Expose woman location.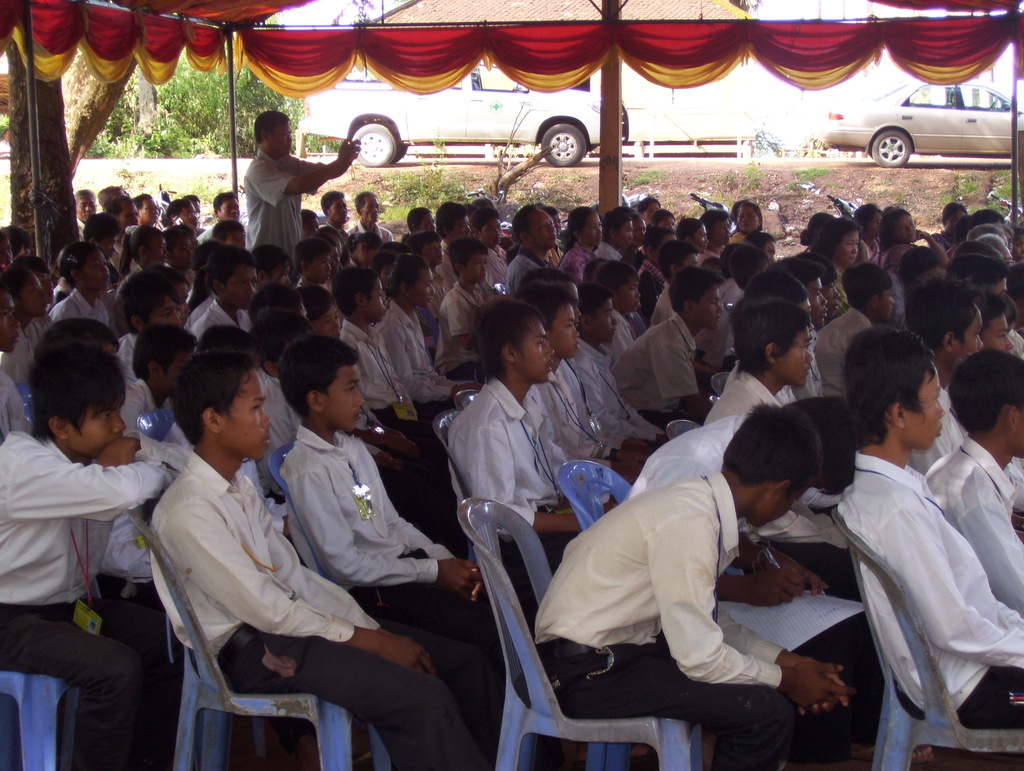
Exposed at [556, 207, 603, 284].
